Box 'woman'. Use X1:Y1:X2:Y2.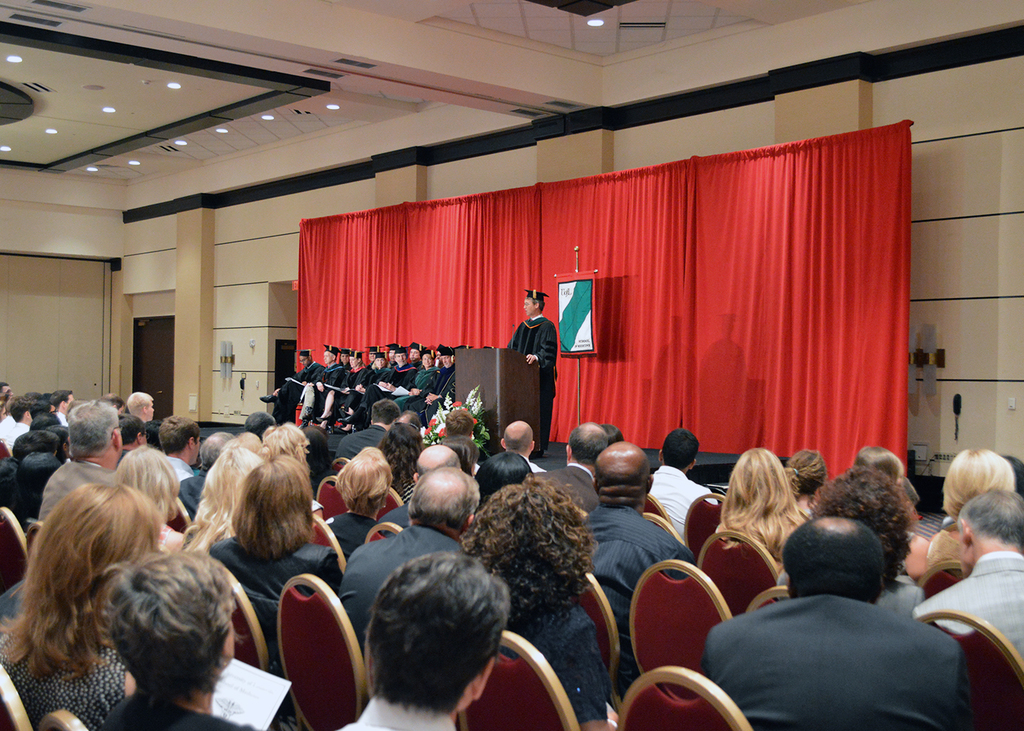
262:419:323:499.
